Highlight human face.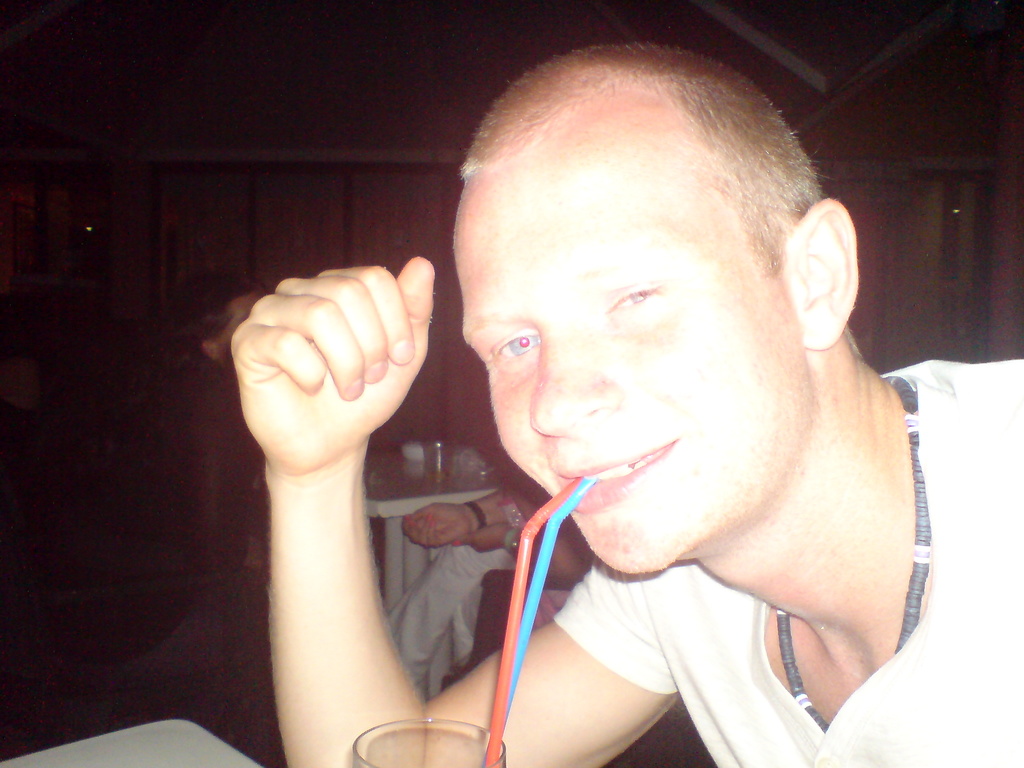
Highlighted region: <box>451,176,805,577</box>.
